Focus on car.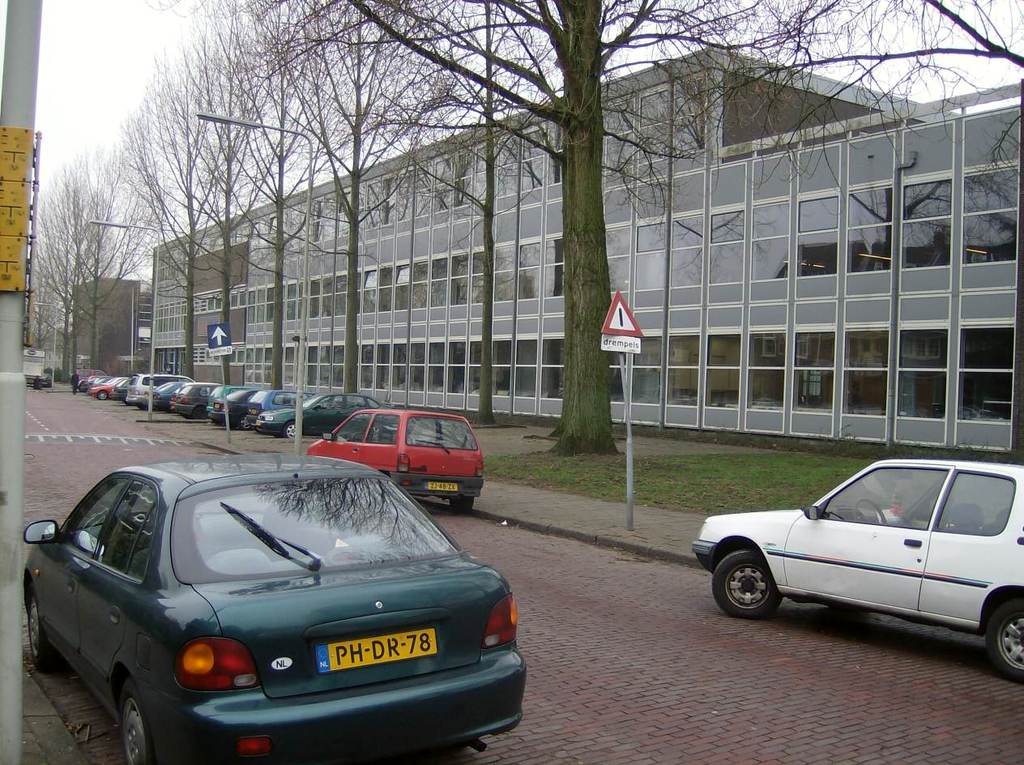
Focused at 688 461 1023 682.
